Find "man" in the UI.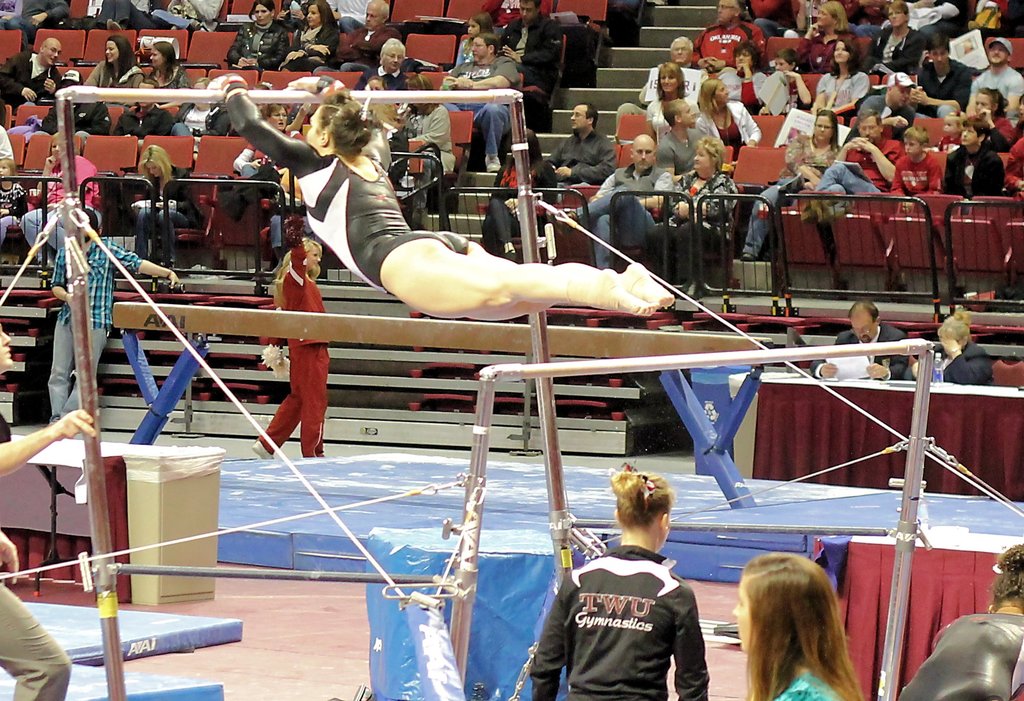
UI element at l=314, t=0, r=393, b=74.
